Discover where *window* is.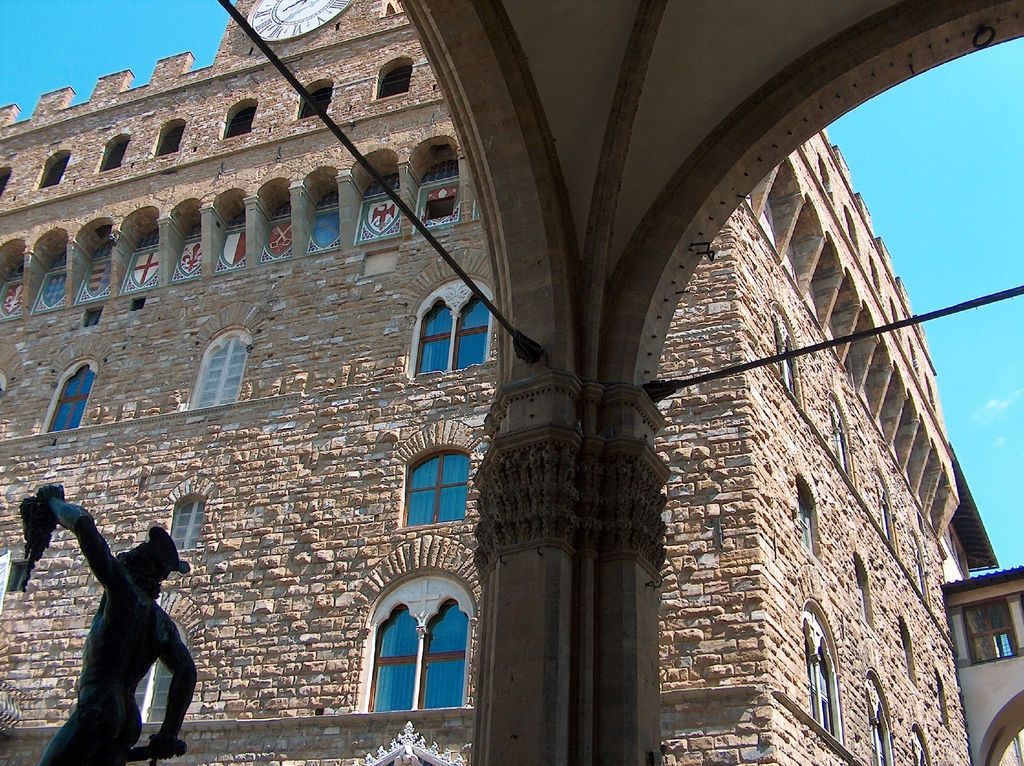
Discovered at [x1=5, y1=557, x2=31, y2=592].
